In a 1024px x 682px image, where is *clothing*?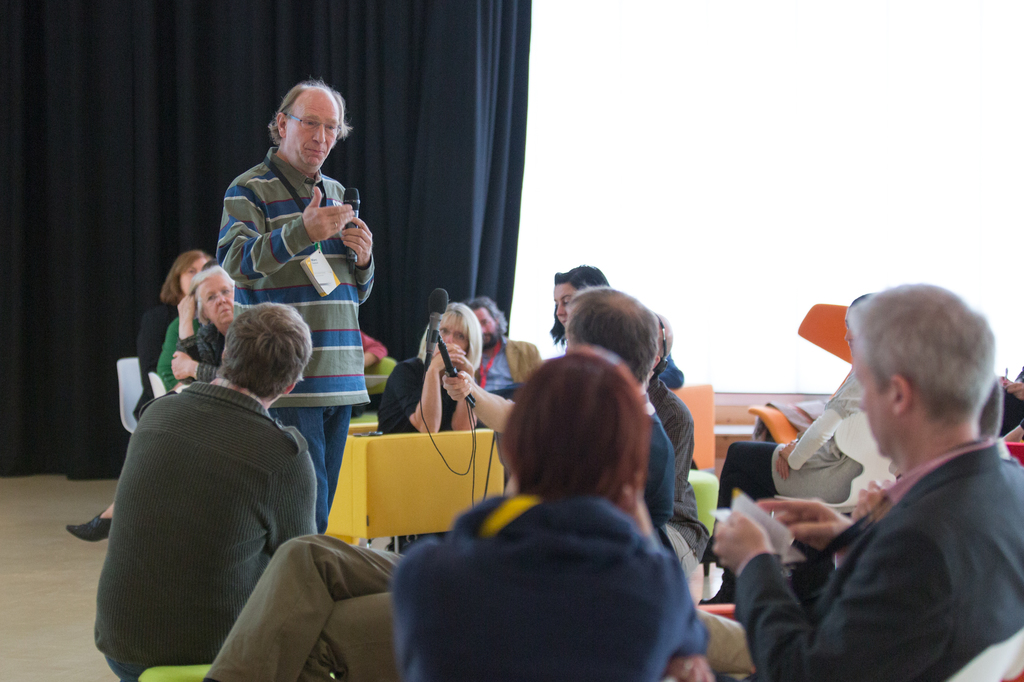
Rect(176, 317, 227, 379).
